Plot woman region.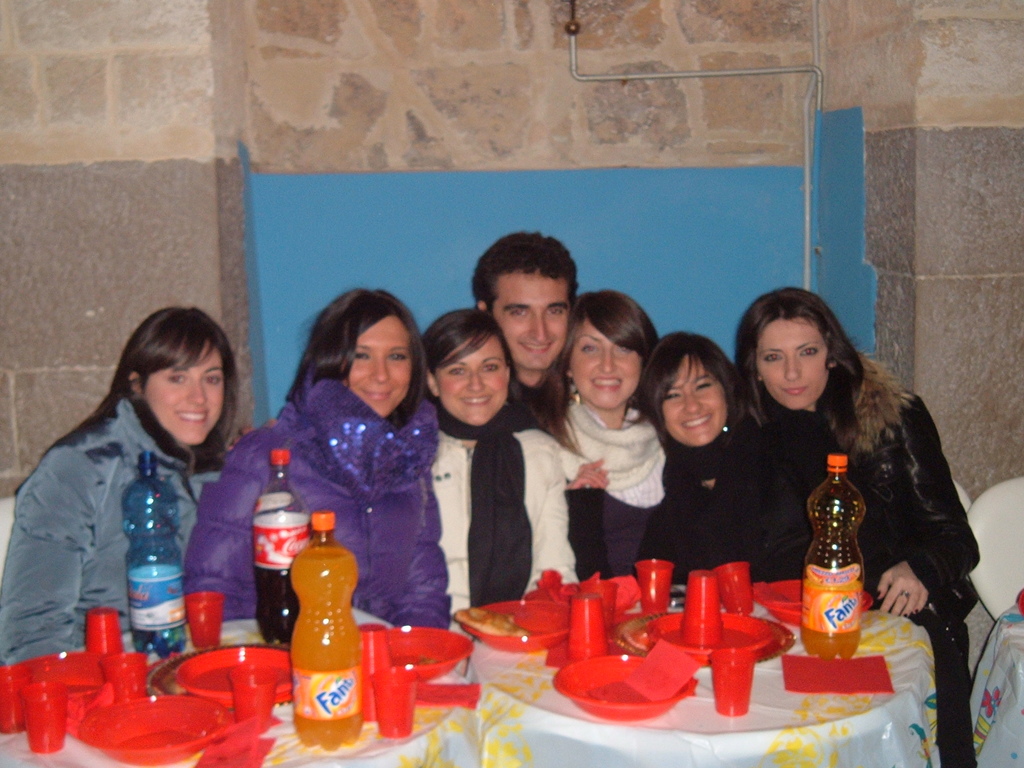
Plotted at (left=419, top=307, right=578, bottom=622).
